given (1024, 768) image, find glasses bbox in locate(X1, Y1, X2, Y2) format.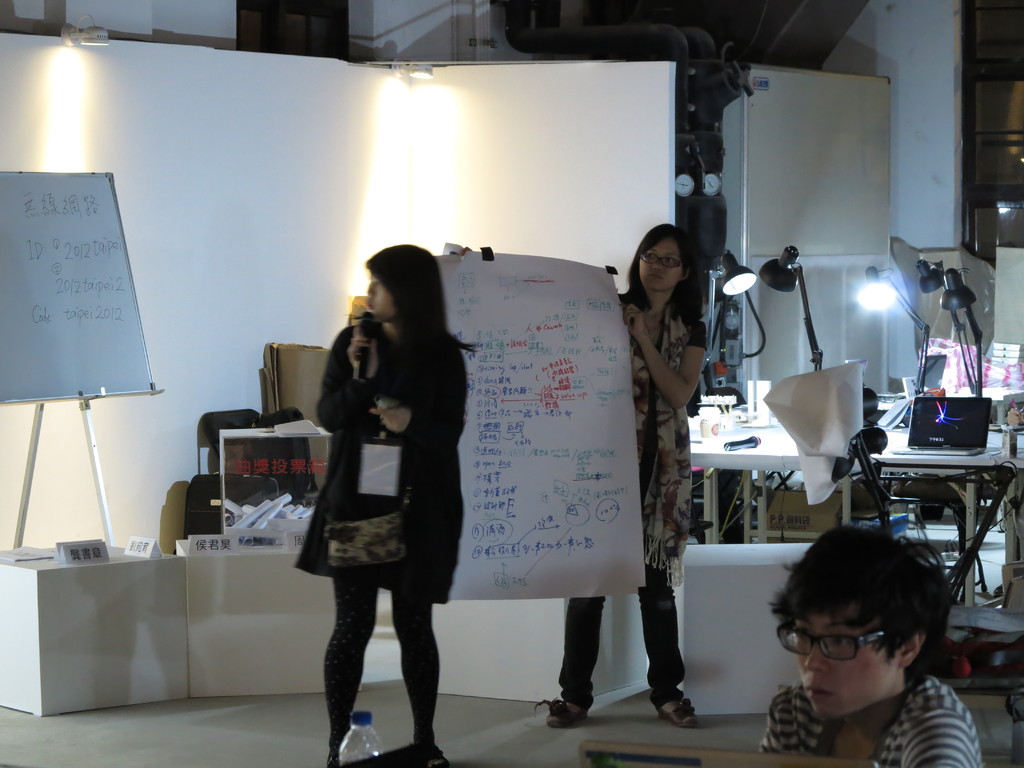
locate(776, 623, 908, 663).
